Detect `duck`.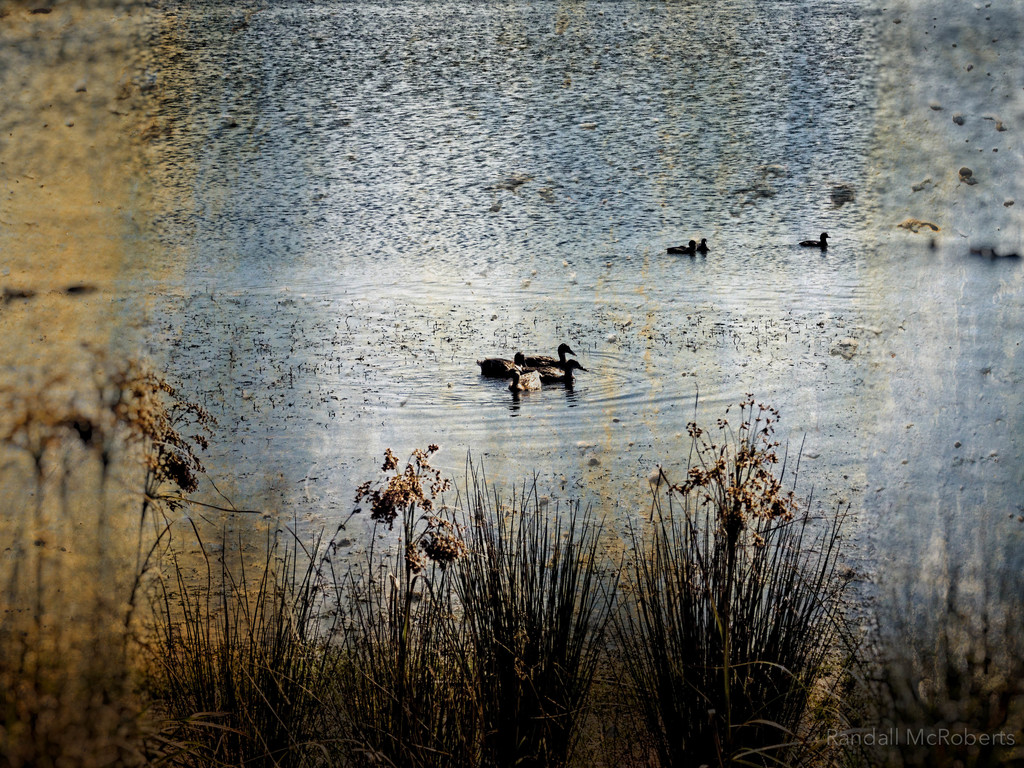
Detected at {"x1": 513, "y1": 366, "x2": 545, "y2": 390}.
